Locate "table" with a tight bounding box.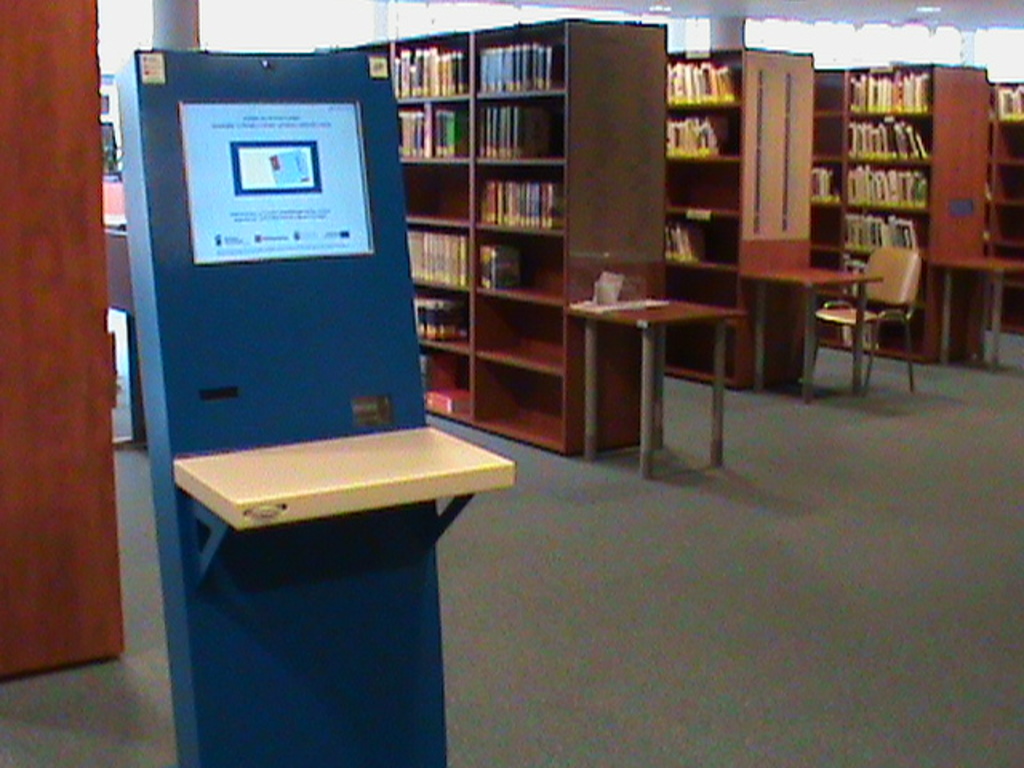
542 259 755 445.
